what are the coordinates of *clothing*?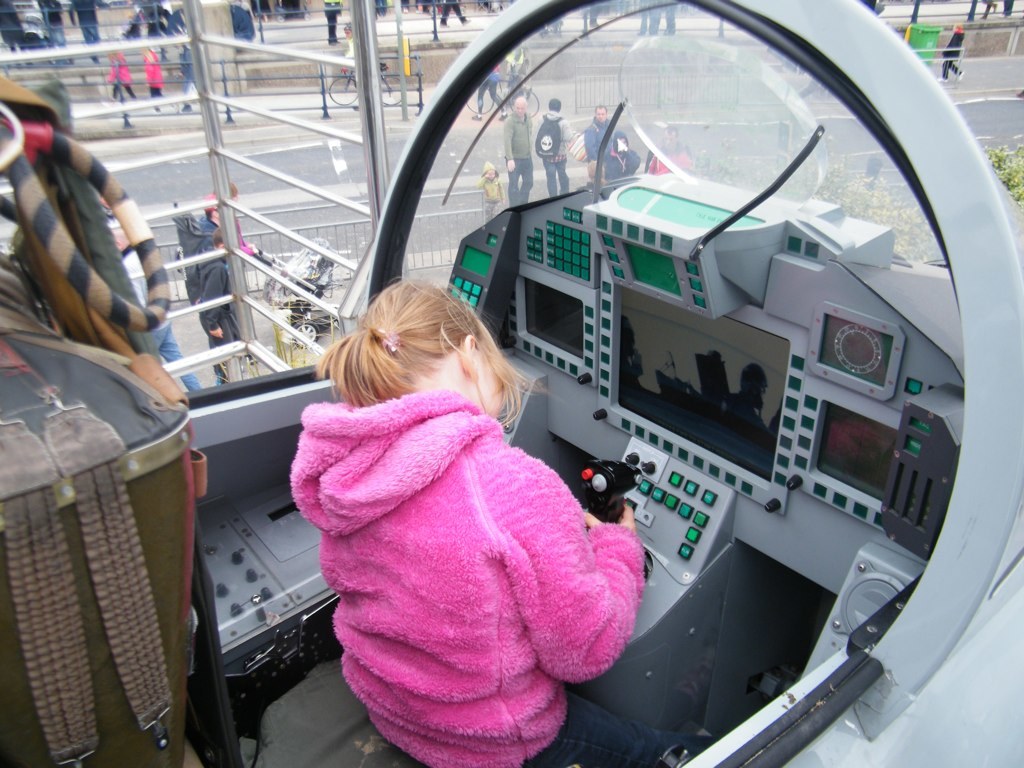
(606, 141, 641, 180).
